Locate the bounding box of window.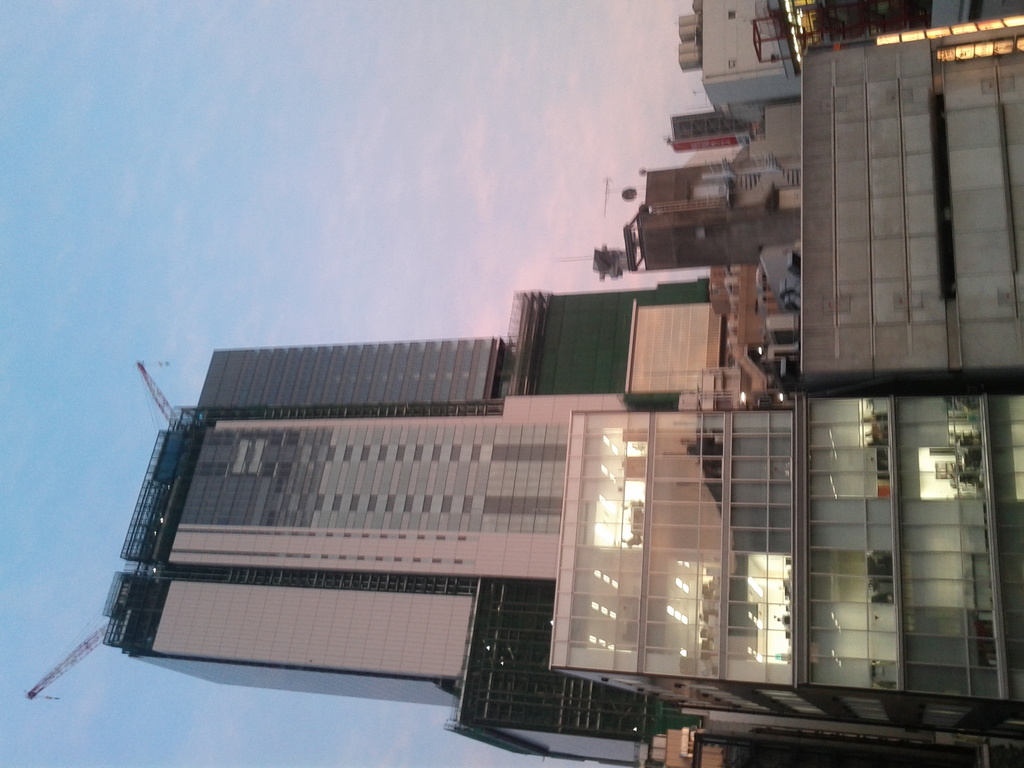
Bounding box: (673, 116, 759, 147).
